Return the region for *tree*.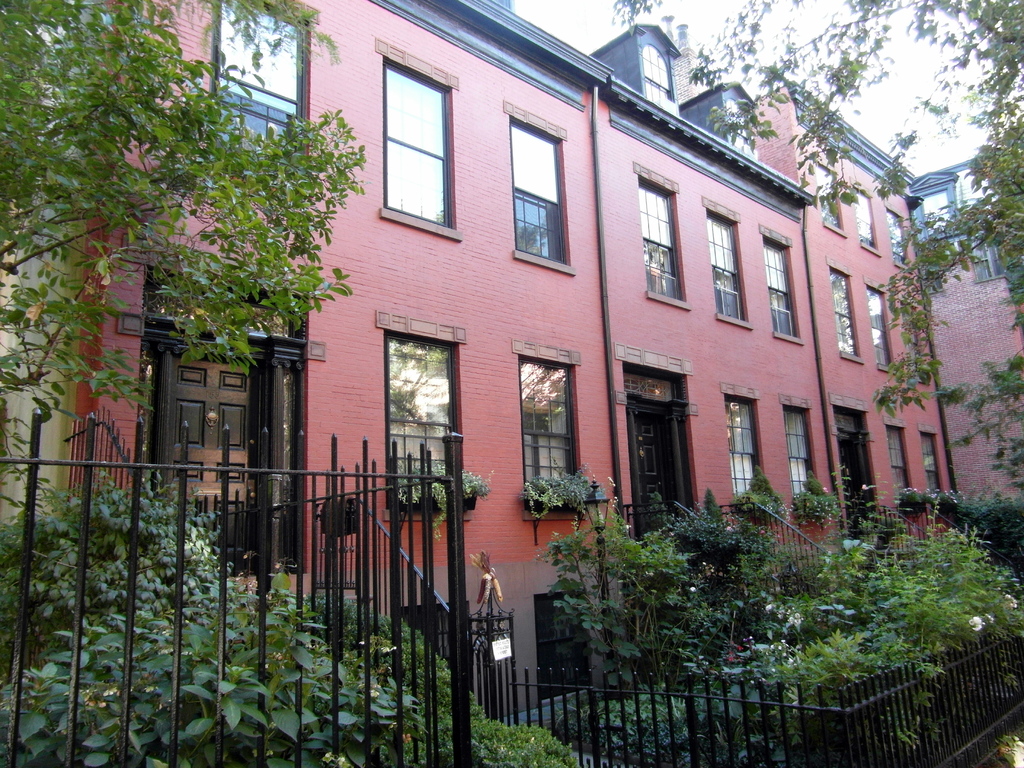
l=602, t=0, r=1023, b=497.
